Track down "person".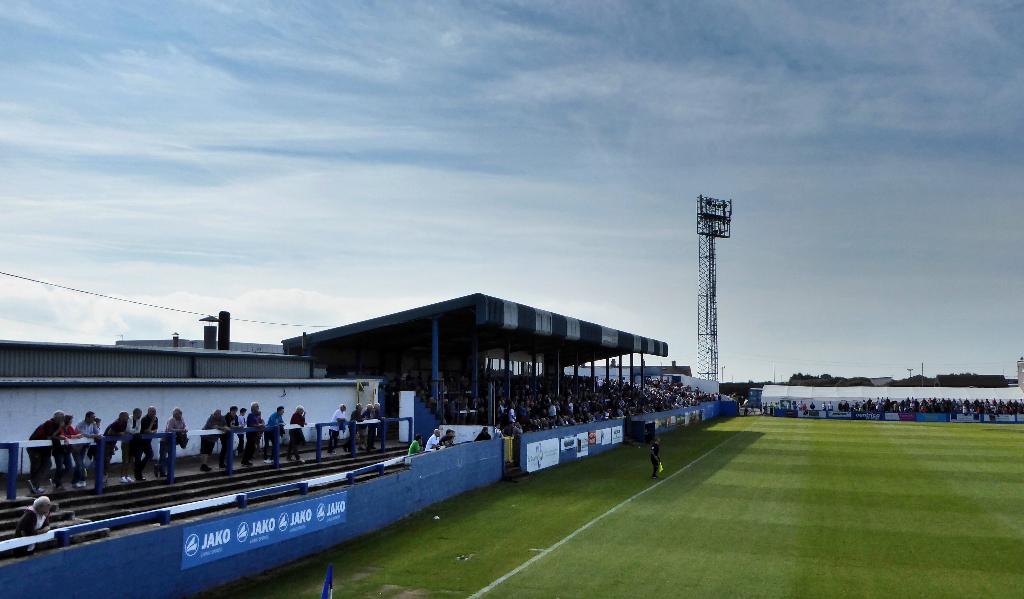
Tracked to box(326, 403, 346, 445).
